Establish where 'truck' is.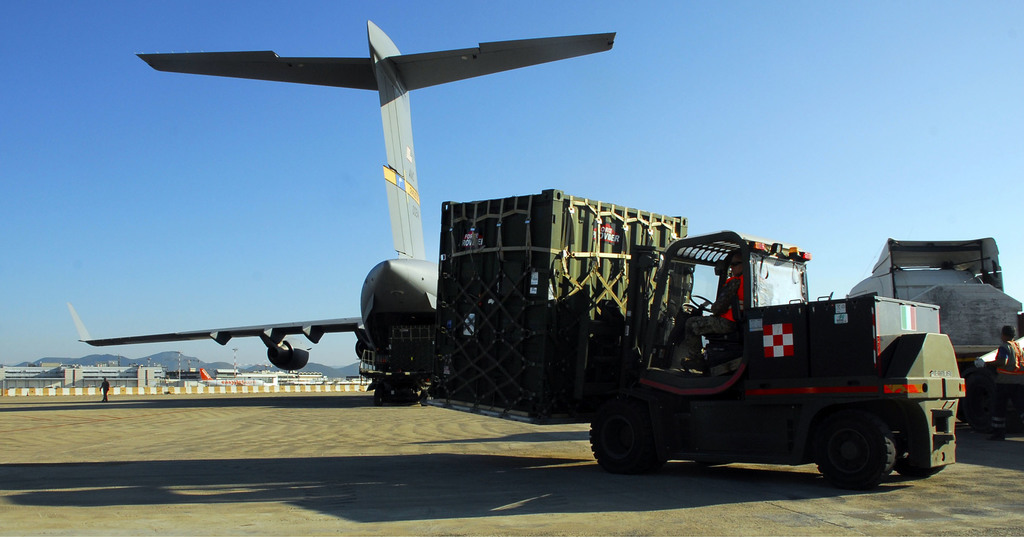
Established at rect(372, 160, 934, 494).
